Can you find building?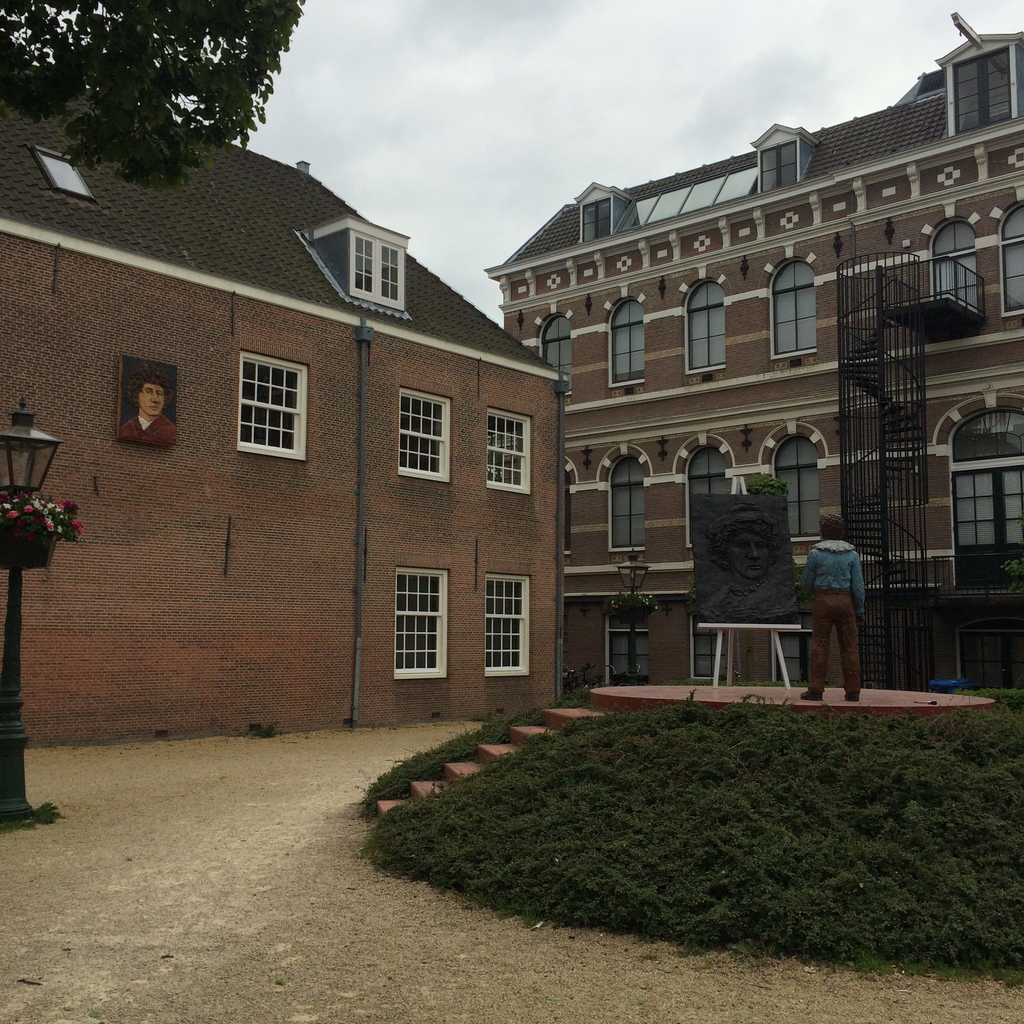
Yes, bounding box: crop(0, 54, 572, 746).
